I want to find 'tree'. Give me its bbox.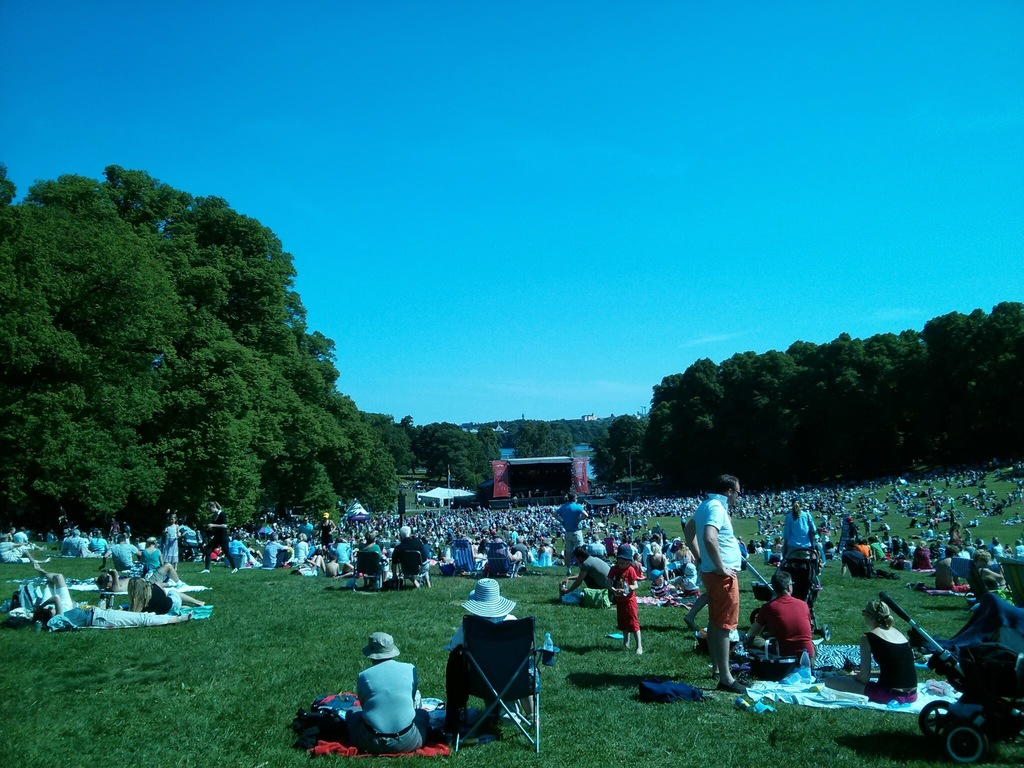
rect(420, 417, 495, 486).
